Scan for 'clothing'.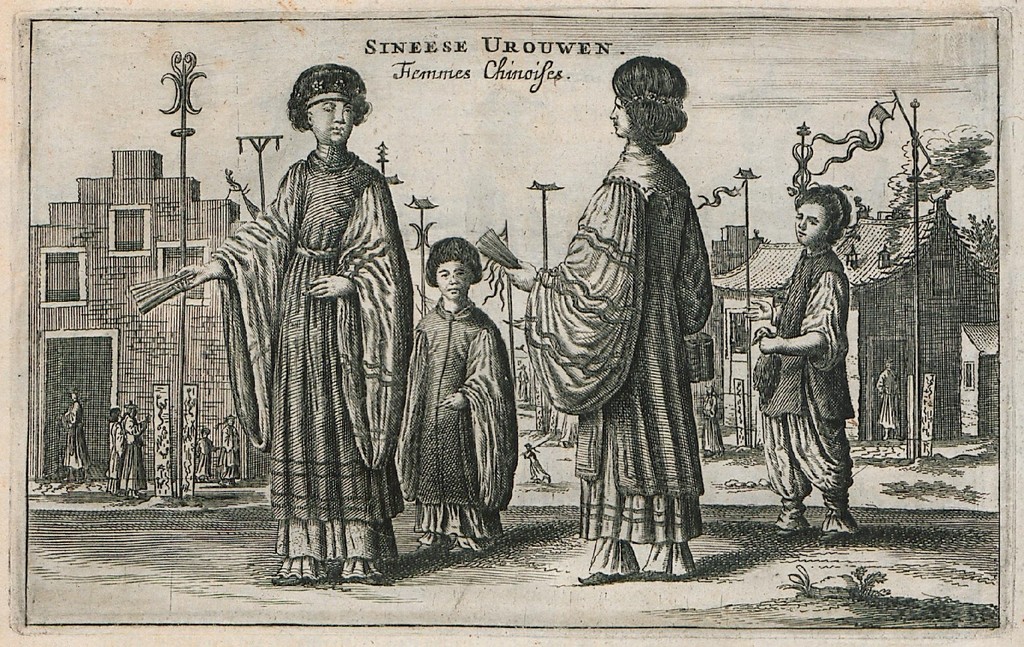
Scan result: bbox=[757, 242, 858, 507].
